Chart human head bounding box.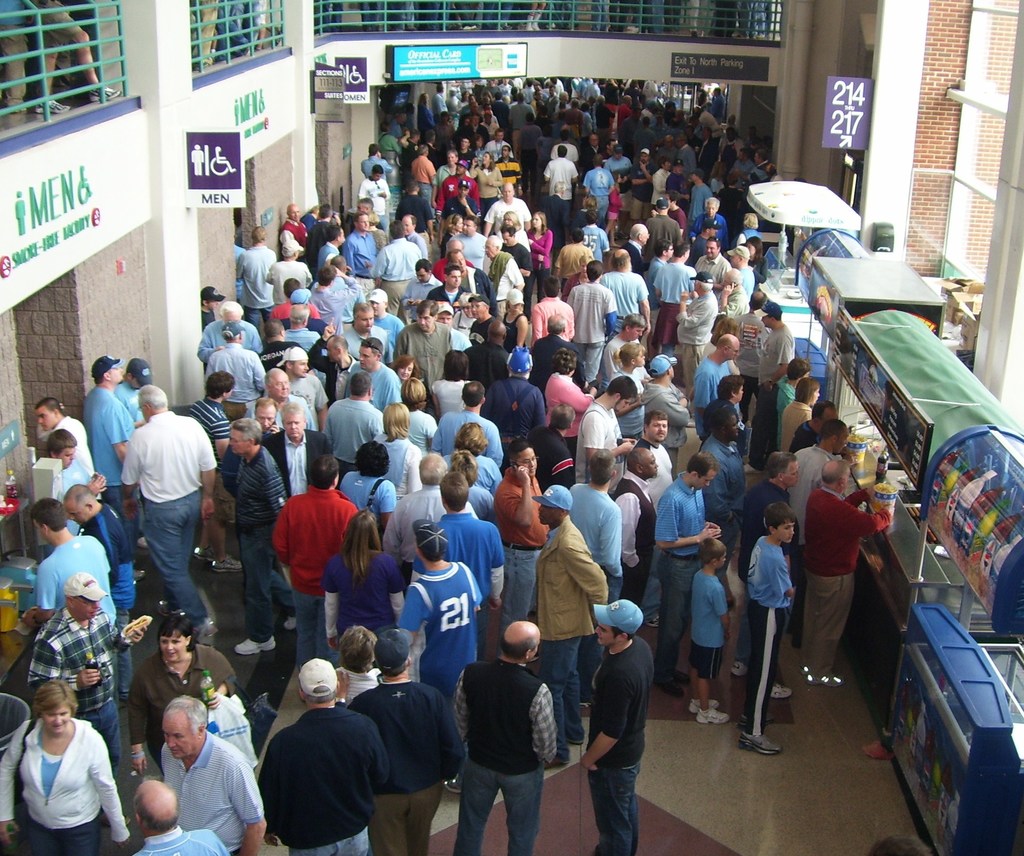
Charted: crop(703, 537, 728, 575).
